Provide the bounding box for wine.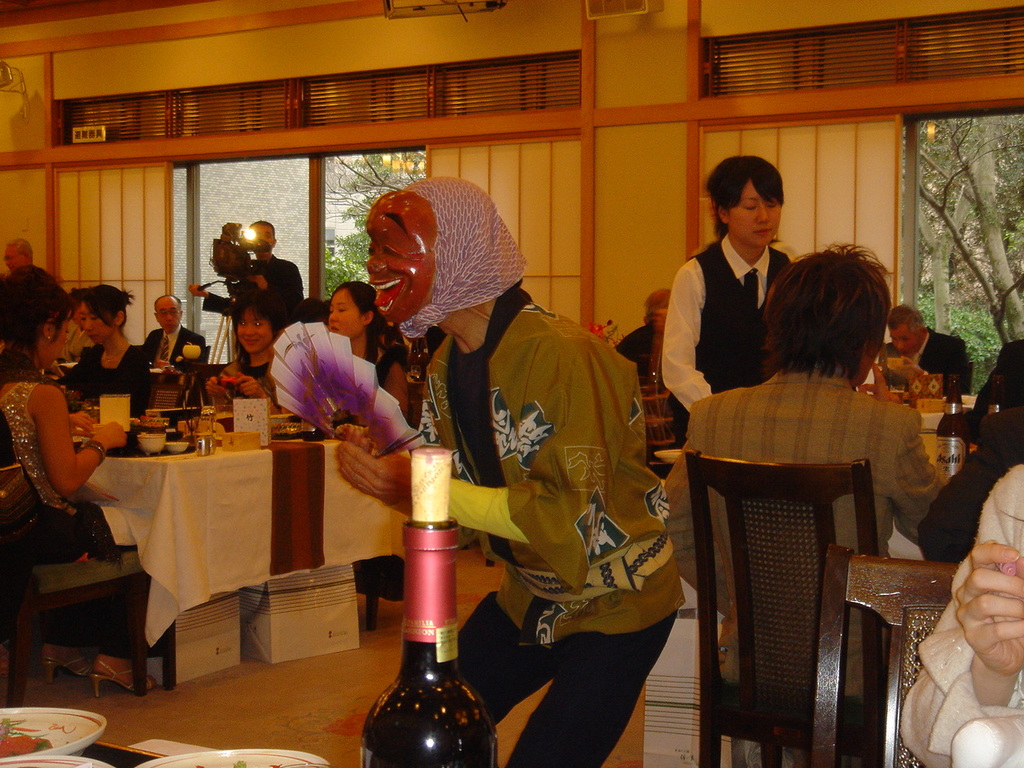
box(988, 376, 1002, 414).
